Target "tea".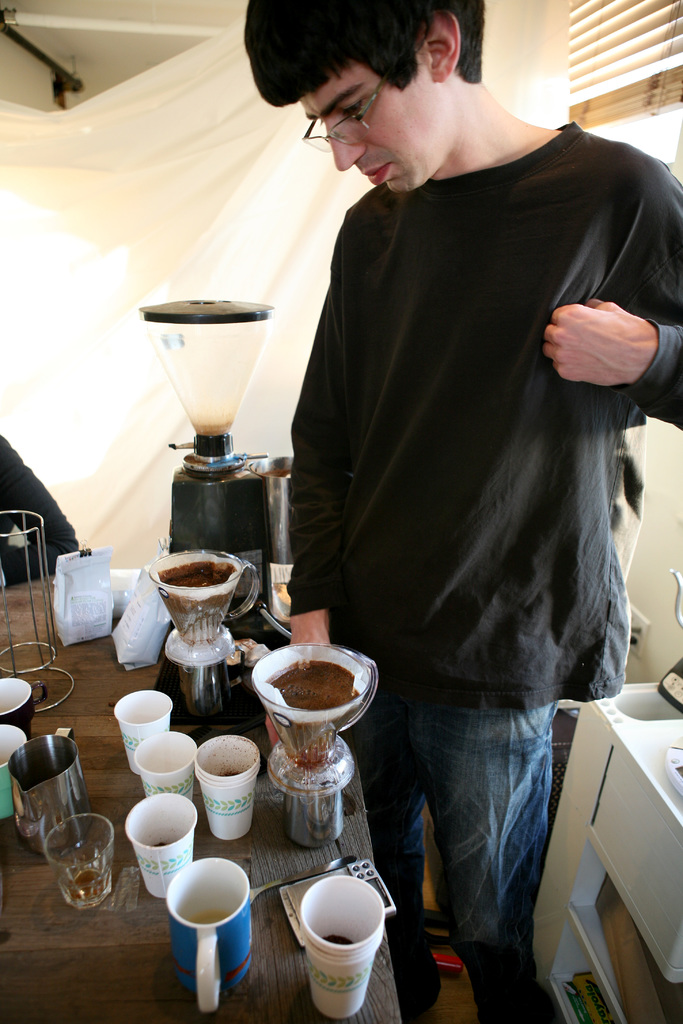
Target region: BBox(320, 935, 358, 944).
